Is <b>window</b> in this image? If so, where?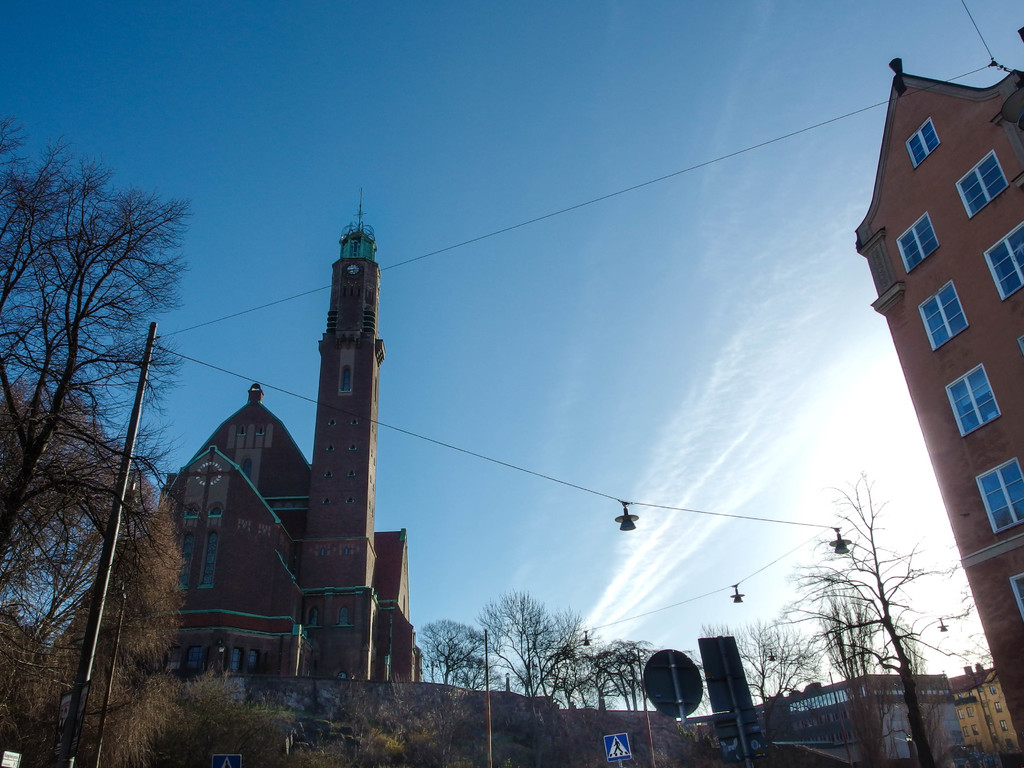
Yes, at [920, 284, 973, 356].
